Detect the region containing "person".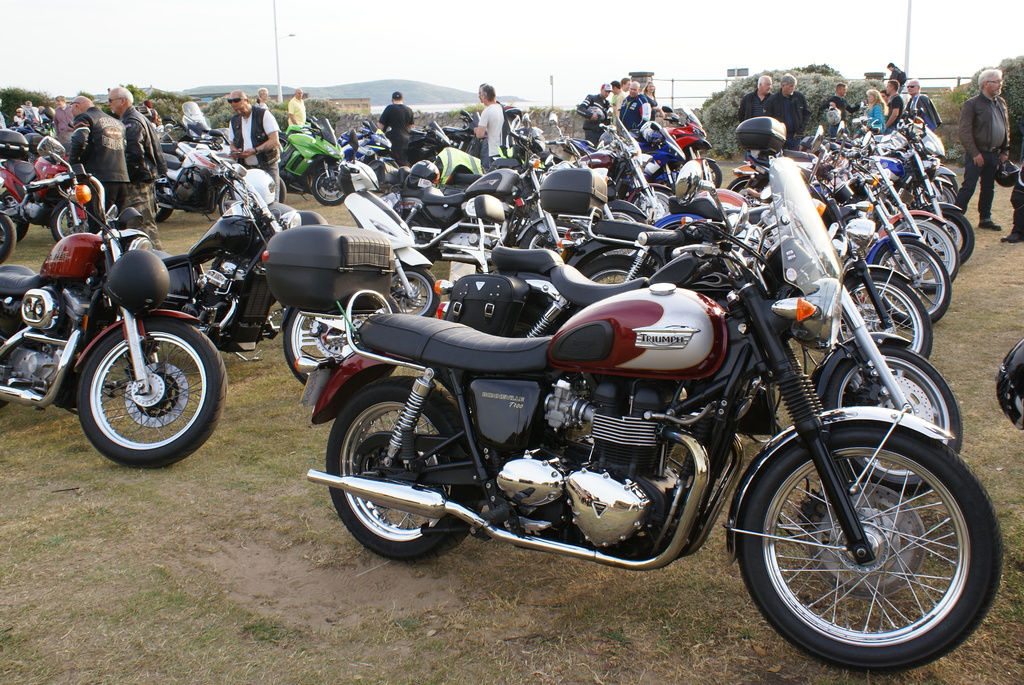
x1=885 y1=59 x2=909 y2=90.
